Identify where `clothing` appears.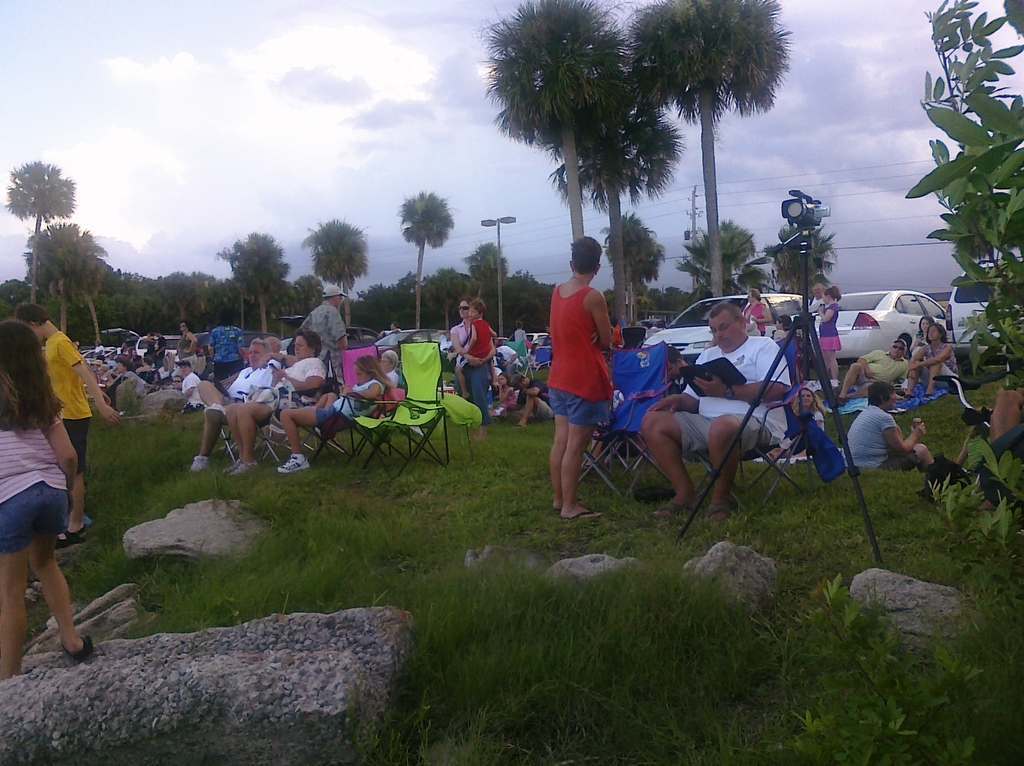
Appears at [x1=225, y1=360, x2=282, y2=401].
